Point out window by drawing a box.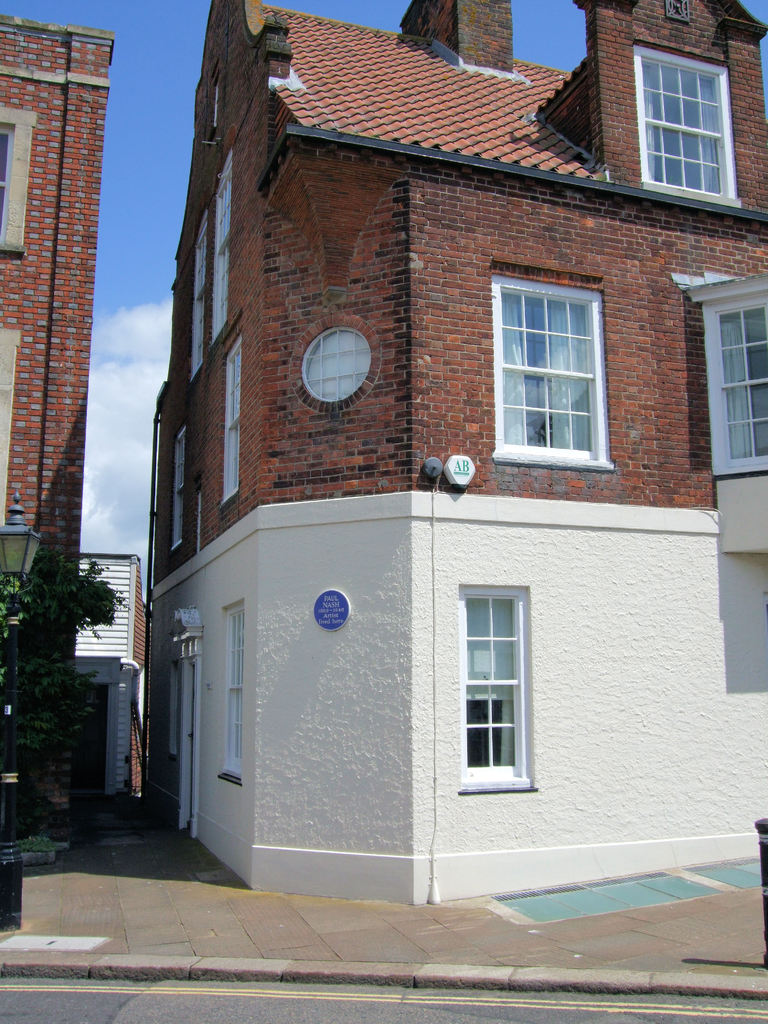
{"left": 168, "top": 435, "right": 184, "bottom": 557}.
